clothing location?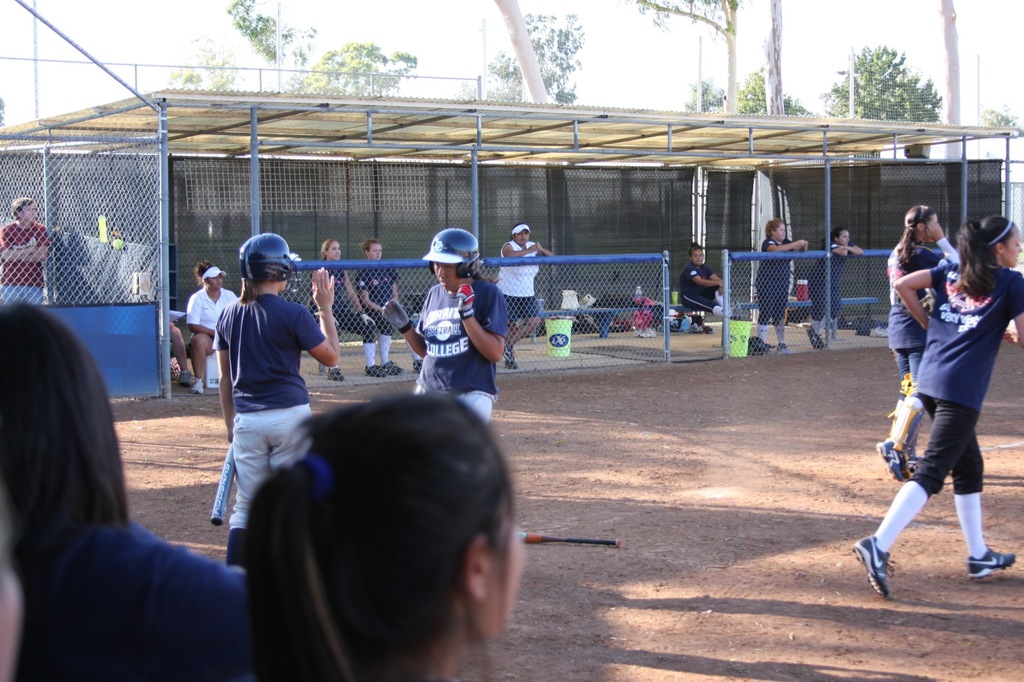
Rect(0, 223, 47, 302)
